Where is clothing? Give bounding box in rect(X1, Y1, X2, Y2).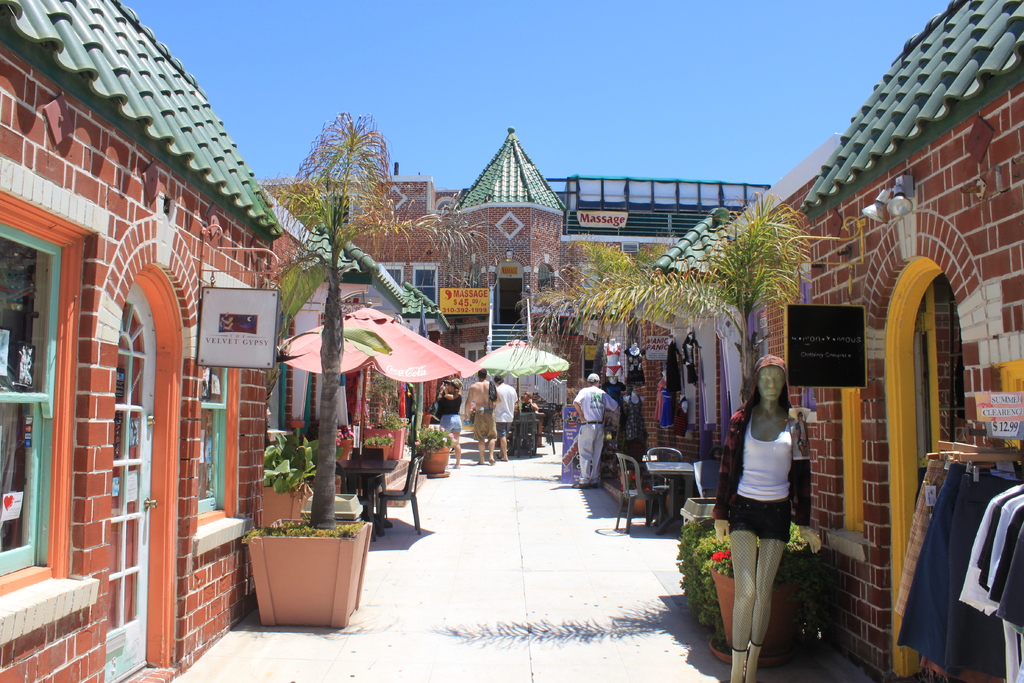
rect(433, 390, 463, 438).
